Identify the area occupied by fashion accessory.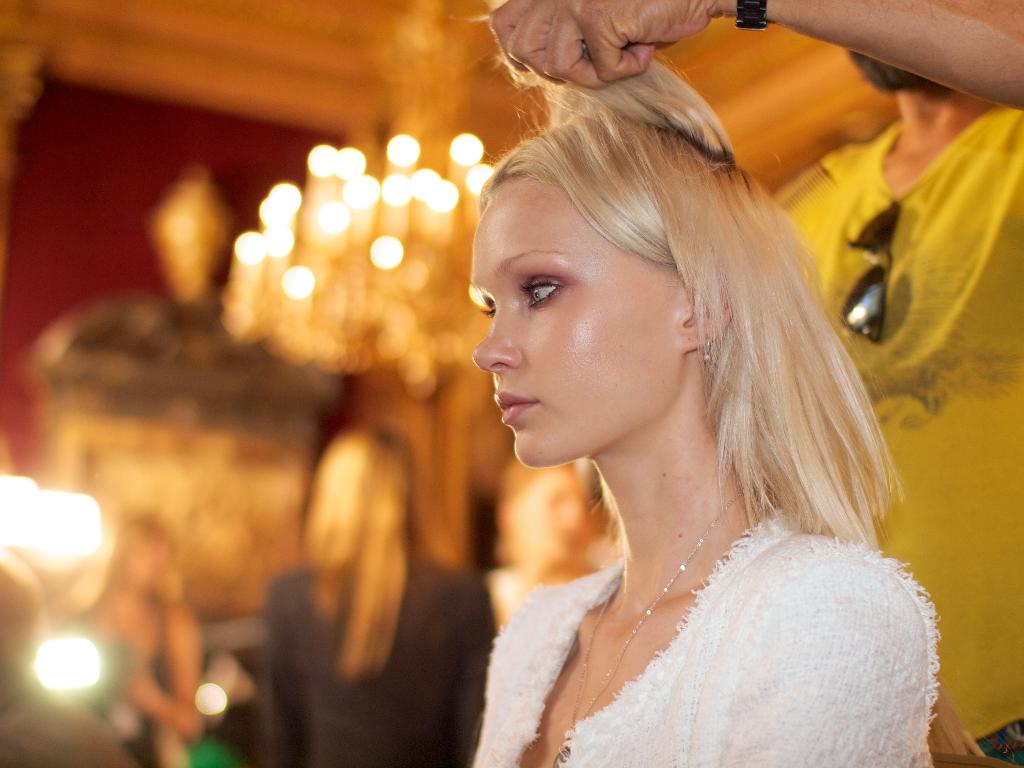
Area: select_region(735, 0, 765, 29).
